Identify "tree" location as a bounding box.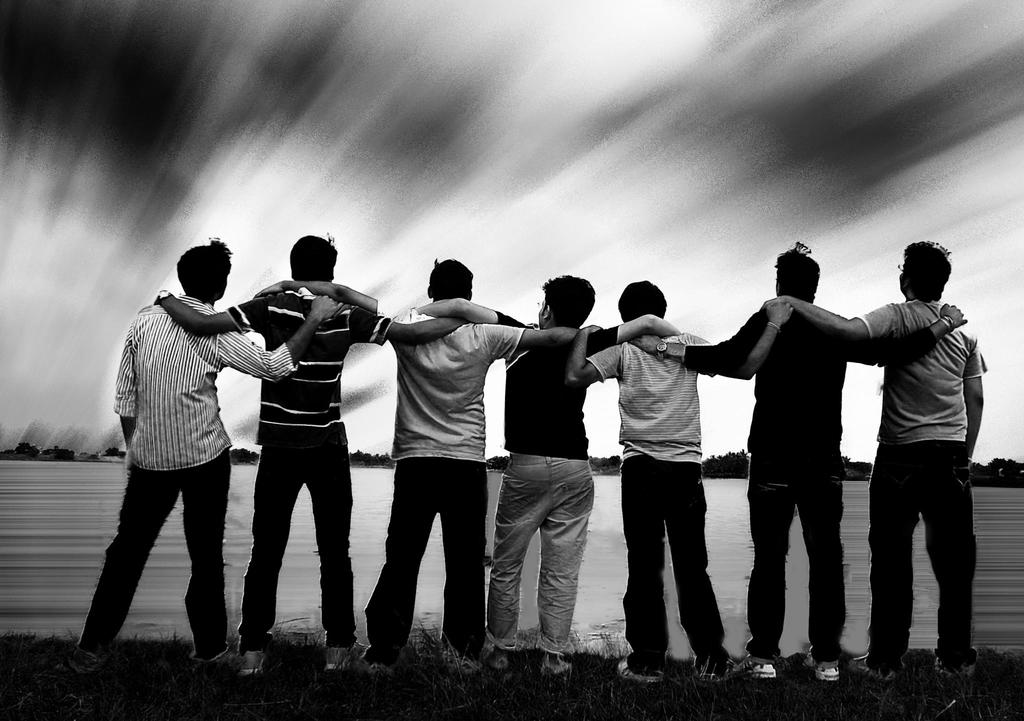
Rect(700, 453, 749, 477).
